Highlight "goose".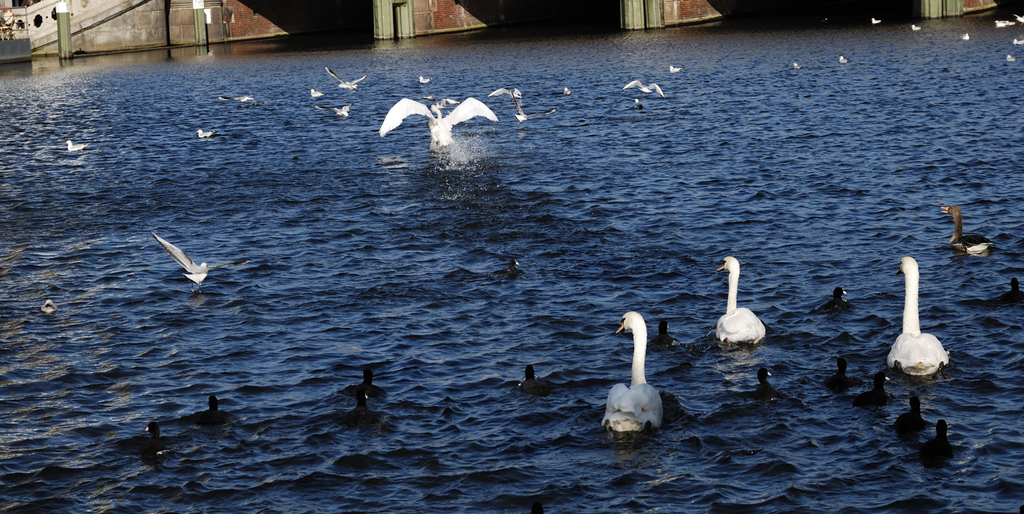
Highlighted region: pyautogui.locateOnScreen(322, 66, 367, 93).
